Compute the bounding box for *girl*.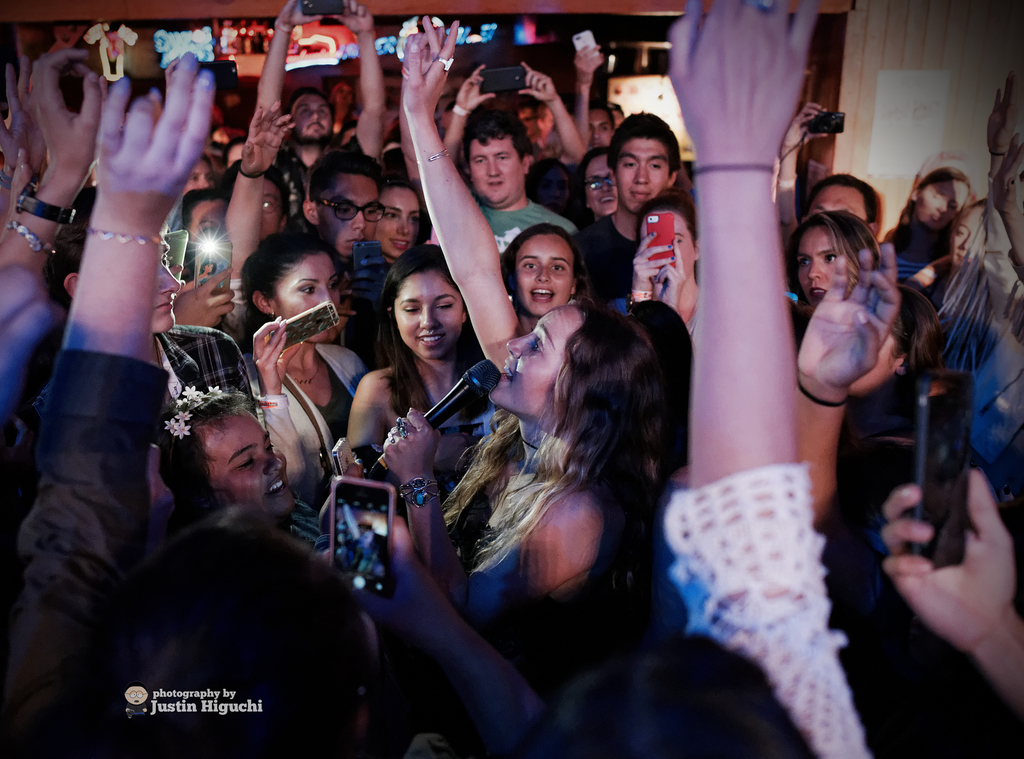
[left=784, top=202, right=877, bottom=334].
